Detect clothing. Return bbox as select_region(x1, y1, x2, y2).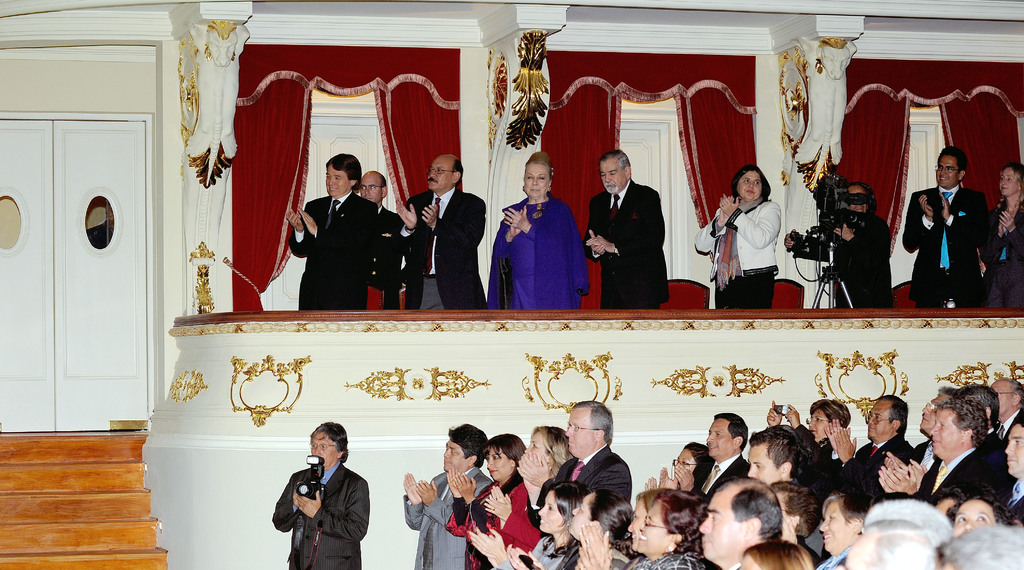
select_region(520, 537, 578, 569).
